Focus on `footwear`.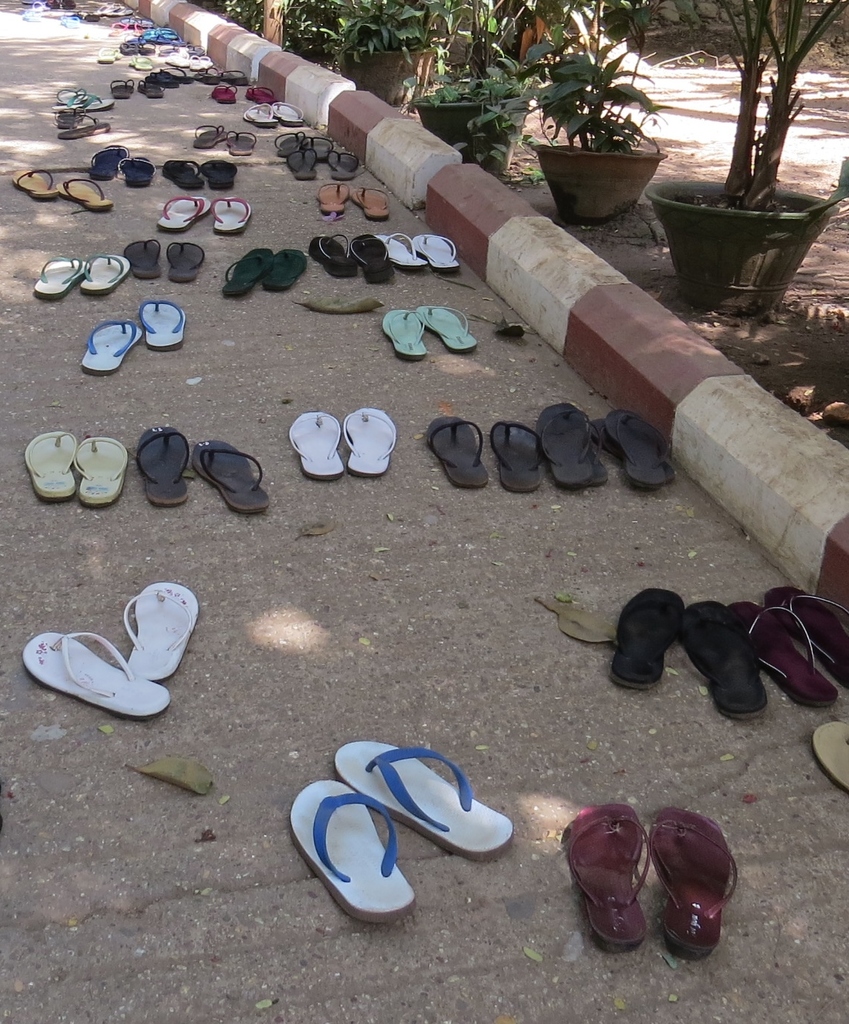
Focused at 606 408 673 485.
